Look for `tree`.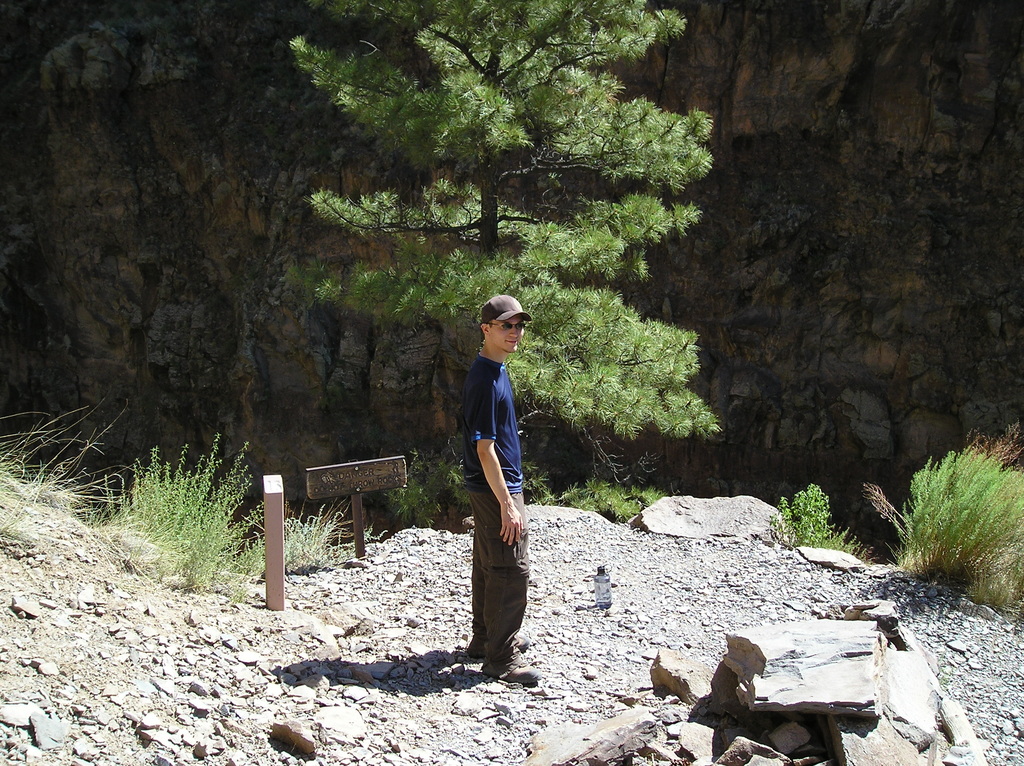
Found: region(287, 3, 710, 489).
